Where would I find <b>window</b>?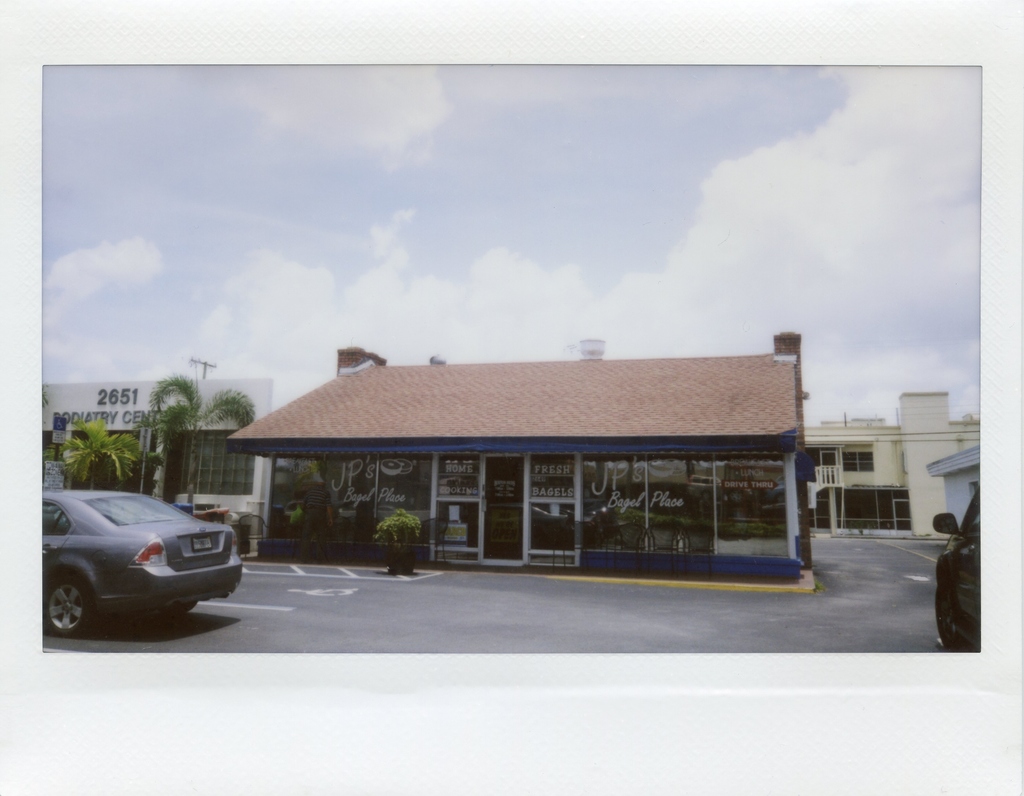
At region(843, 445, 870, 473).
